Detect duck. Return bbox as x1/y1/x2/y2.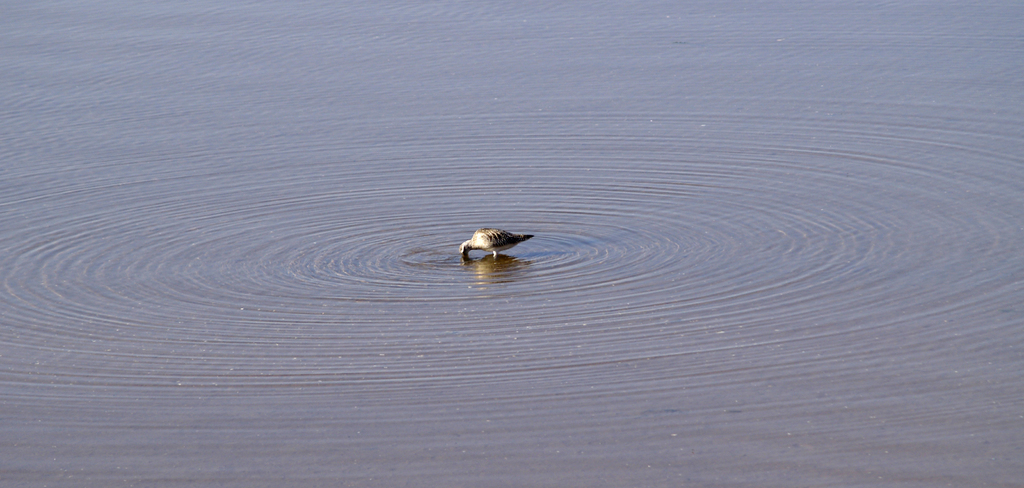
457/215/542/264.
